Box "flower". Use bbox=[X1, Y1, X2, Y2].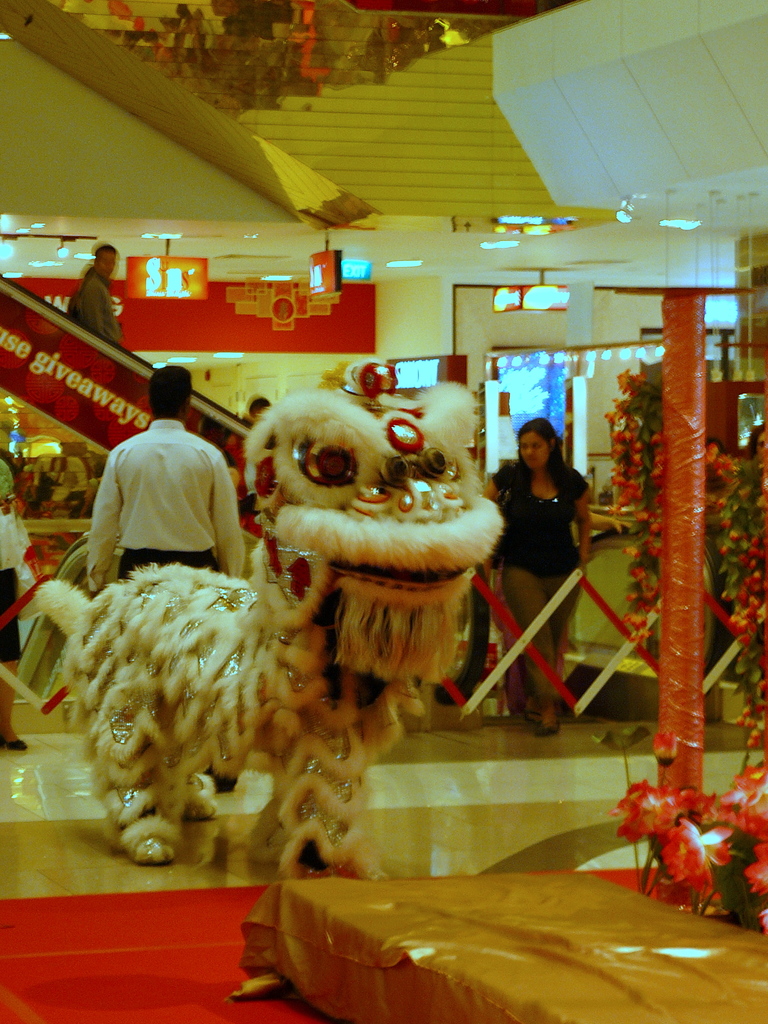
bbox=[629, 769, 716, 872].
